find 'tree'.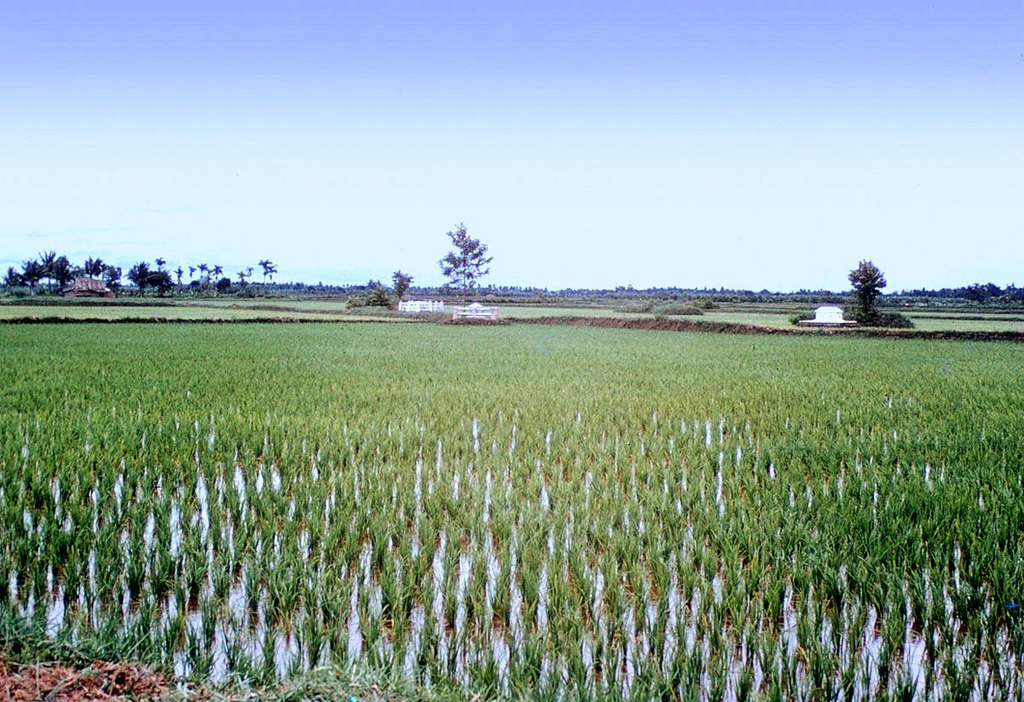
[x1=39, y1=247, x2=54, y2=294].
